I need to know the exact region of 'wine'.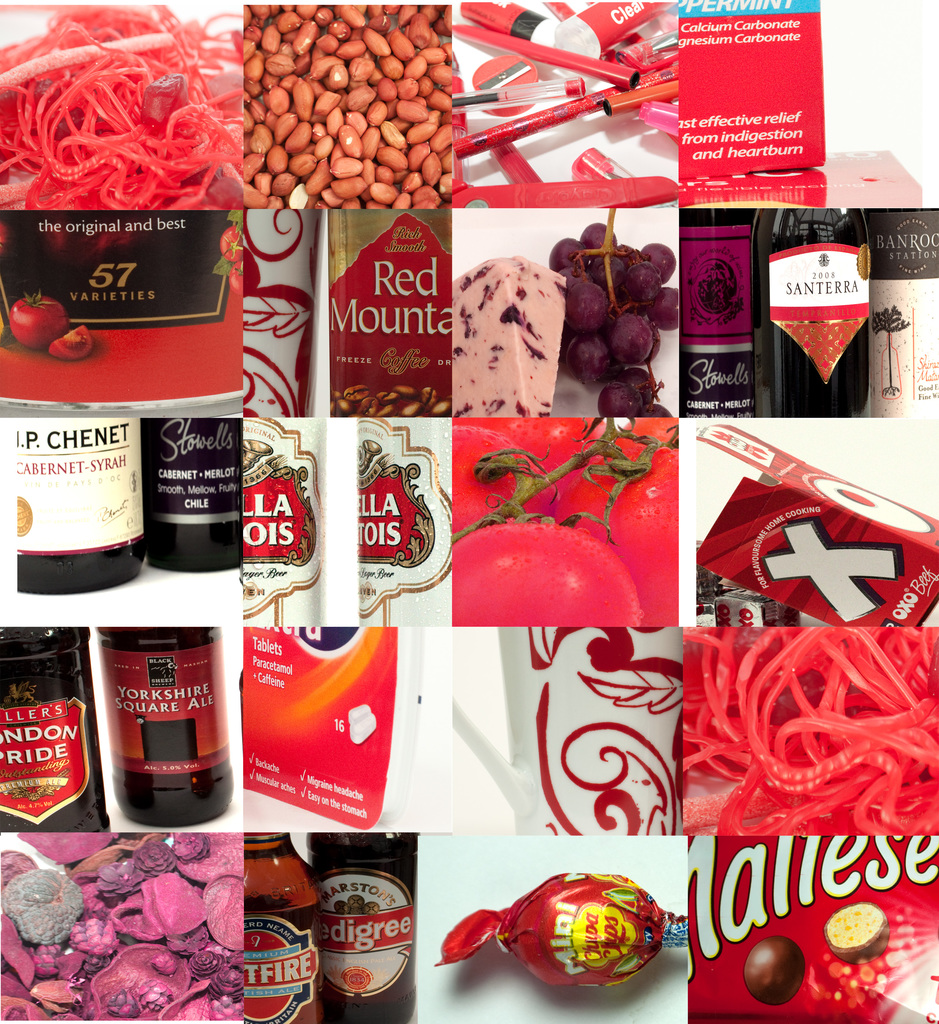
Region: [769,206,870,421].
